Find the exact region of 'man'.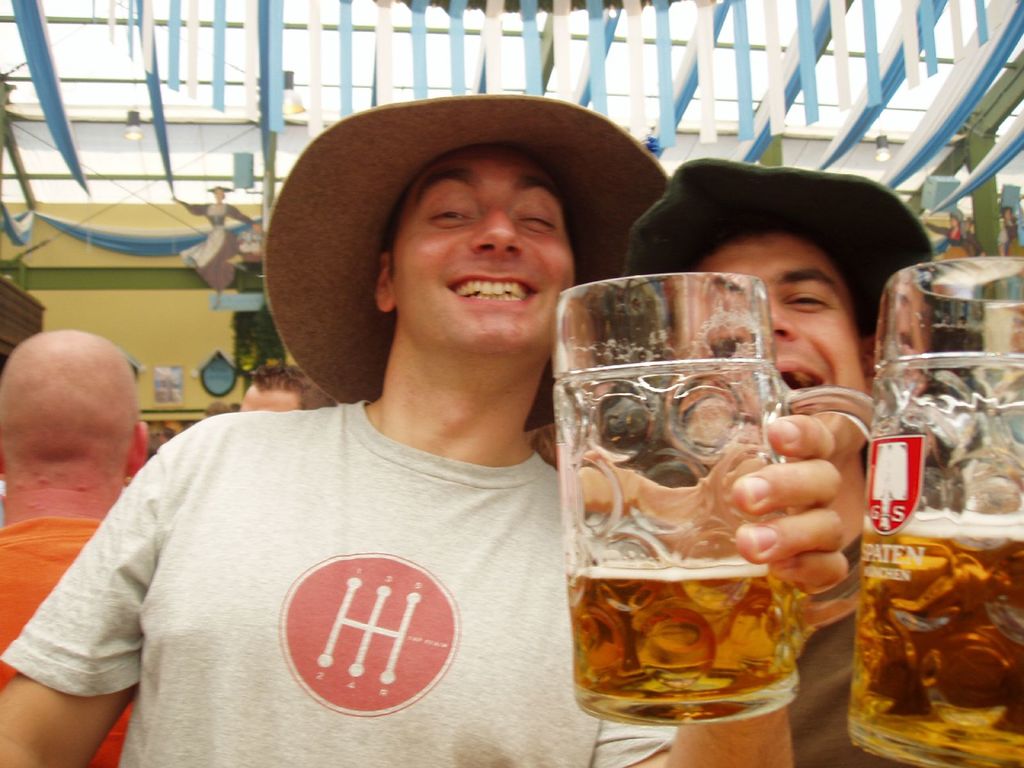
Exact region: 38,114,692,753.
